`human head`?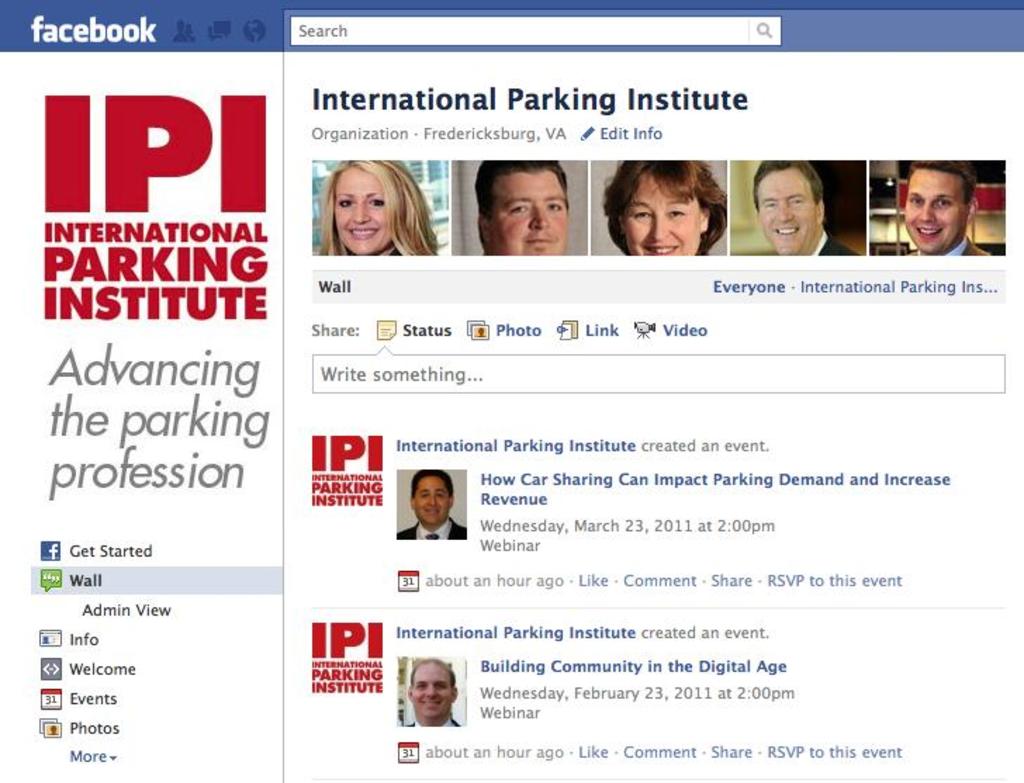
left=480, top=149, right=581, bottom=236
